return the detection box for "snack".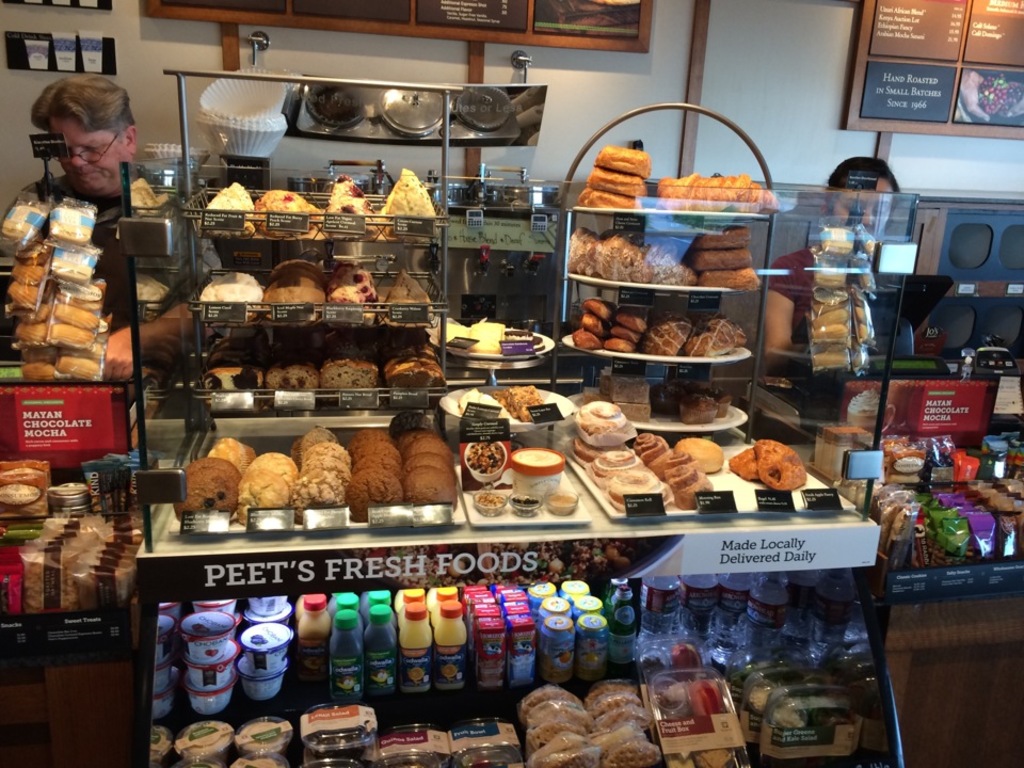
(left=205, top=270, right=255, bottom=314).
